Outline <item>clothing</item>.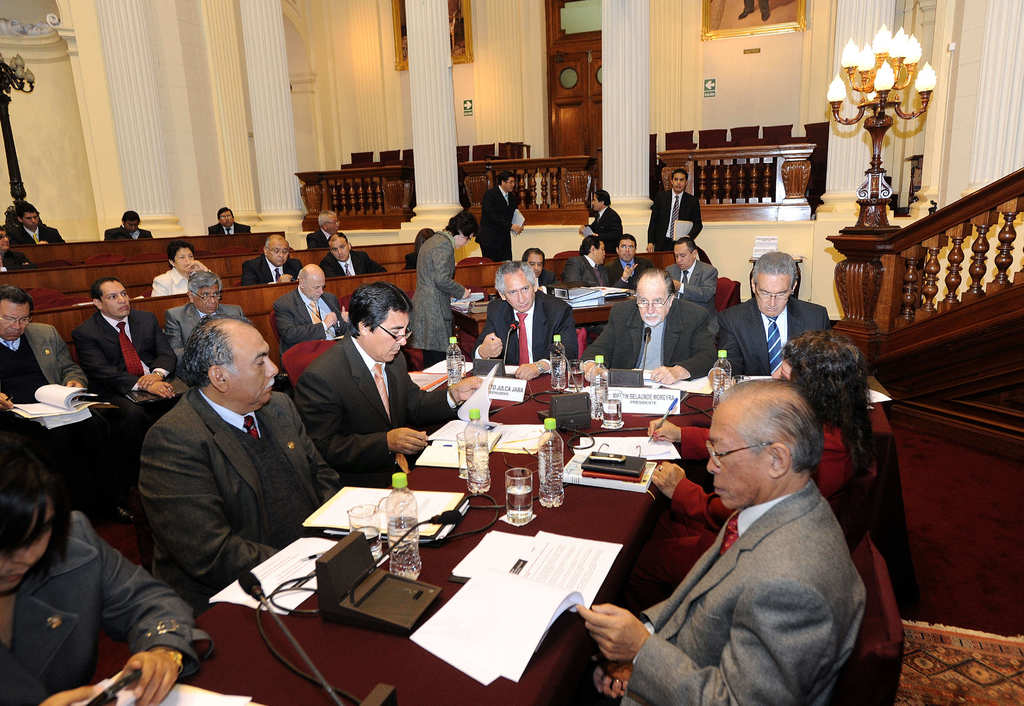
Outline: 404:235:463:373.
